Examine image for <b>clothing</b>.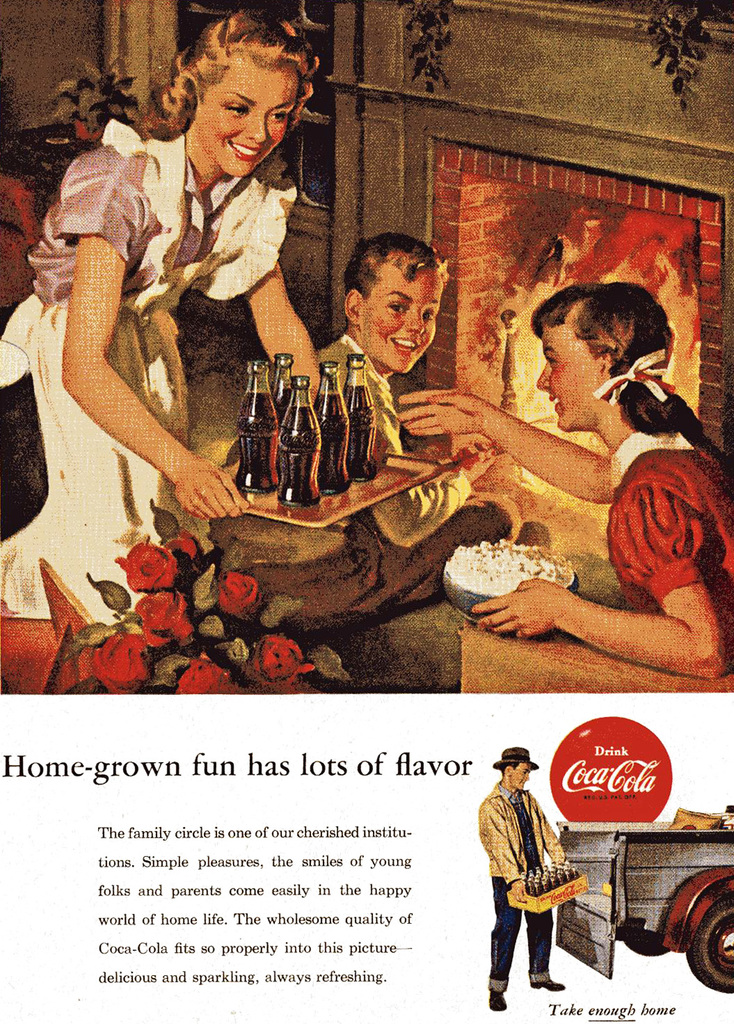
Examination result: x1=606, y1=420, x2=733, y2=633.
